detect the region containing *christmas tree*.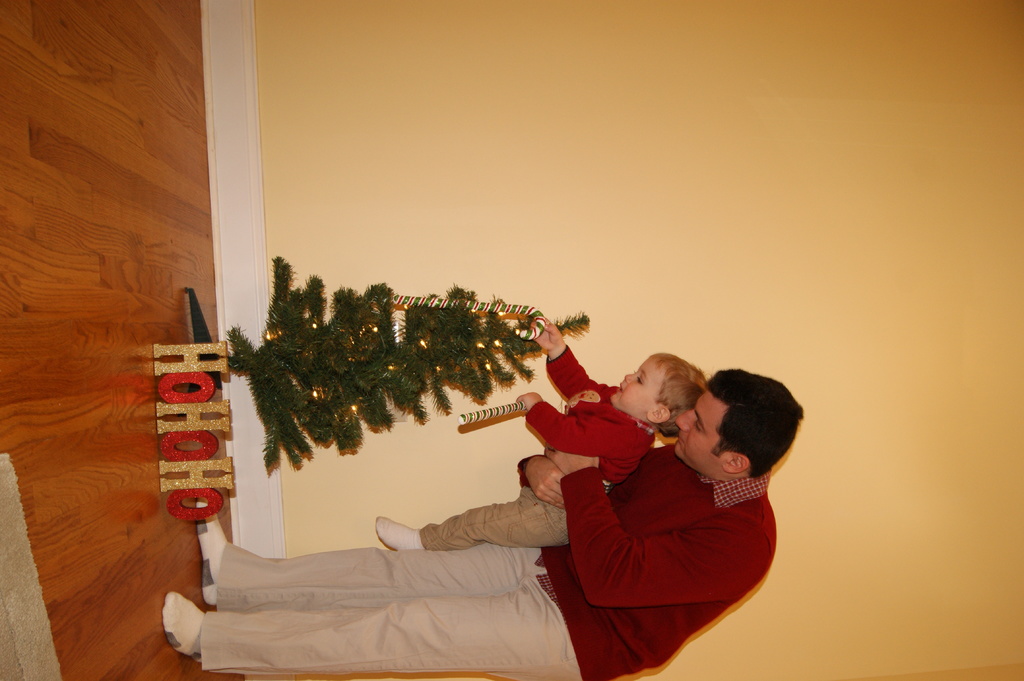
(225, 250, 595, 477).
